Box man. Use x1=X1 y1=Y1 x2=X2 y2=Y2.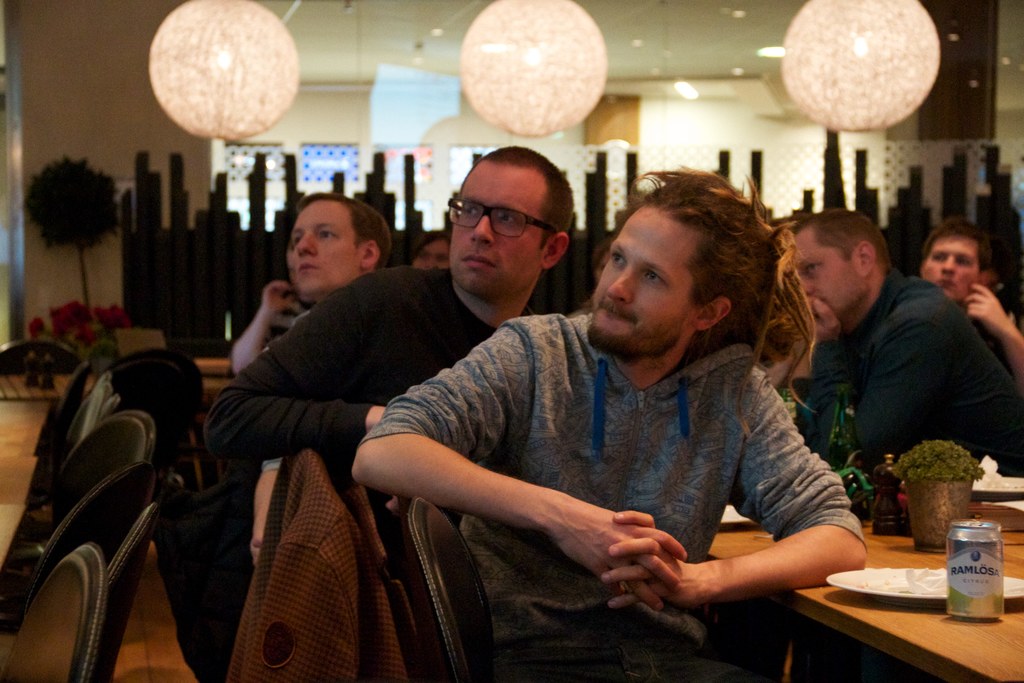
x1=348 y1=167 x2=867 y2=682.
